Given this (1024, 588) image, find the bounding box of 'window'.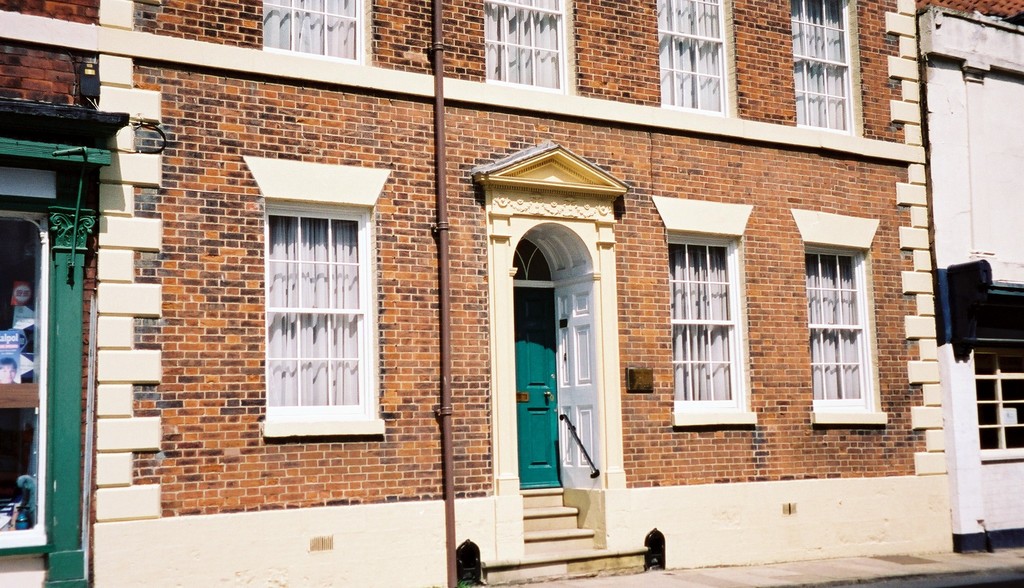
(485, 3, 577, 94).
